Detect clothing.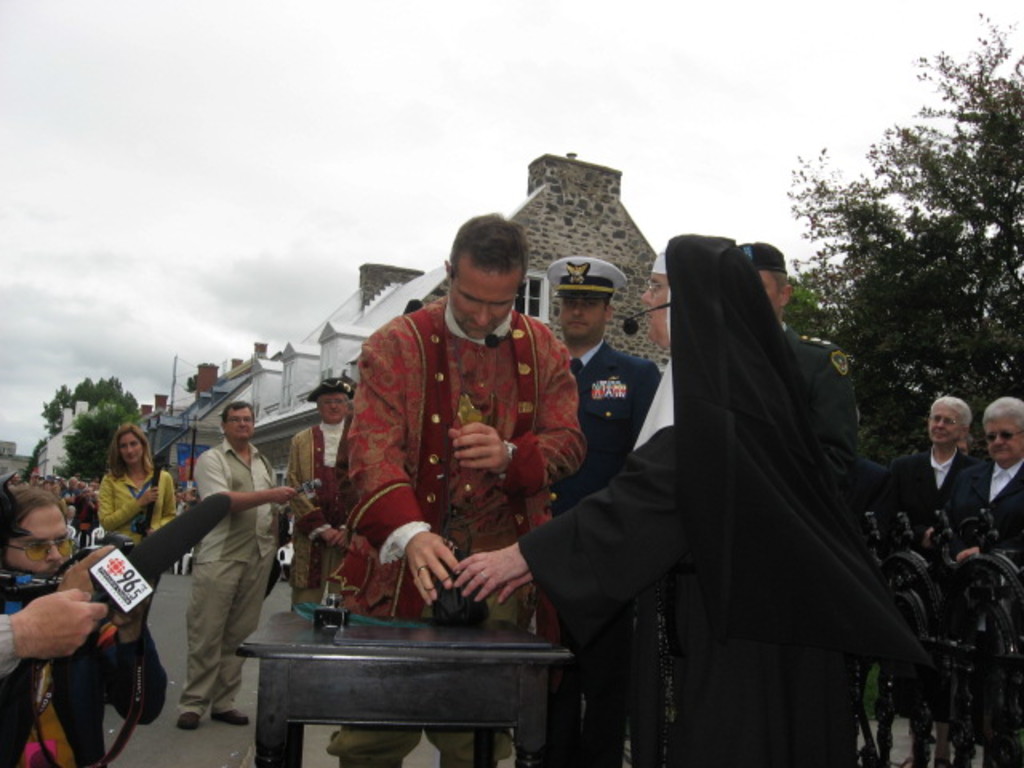
Detected at 514, 232, 926, 766.
